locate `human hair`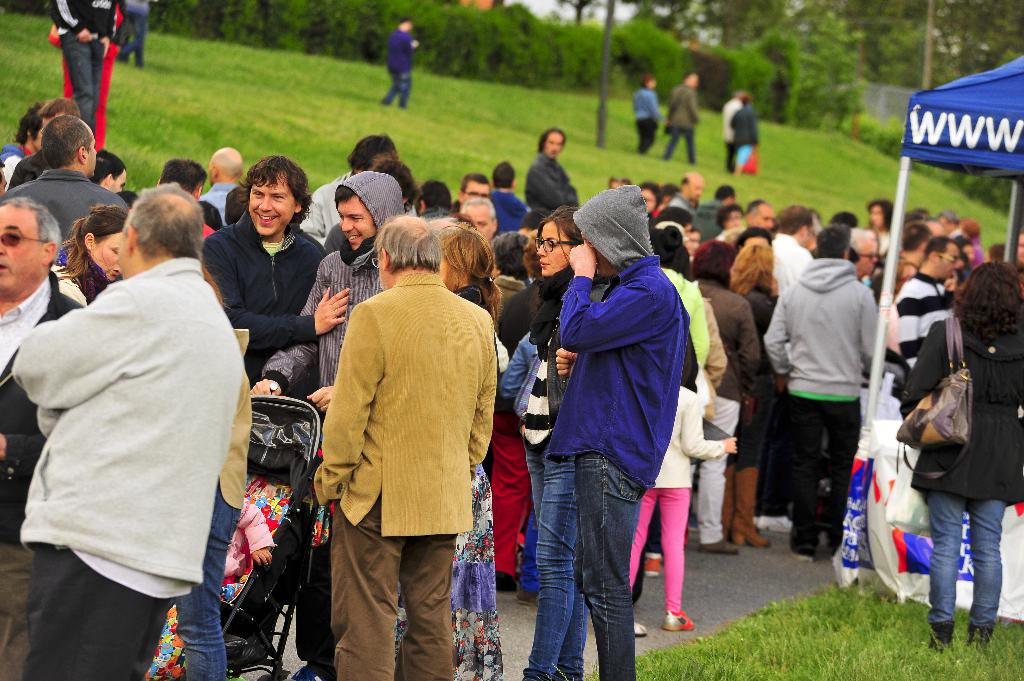
[left=346, top=133, right=392, bottom=164]
